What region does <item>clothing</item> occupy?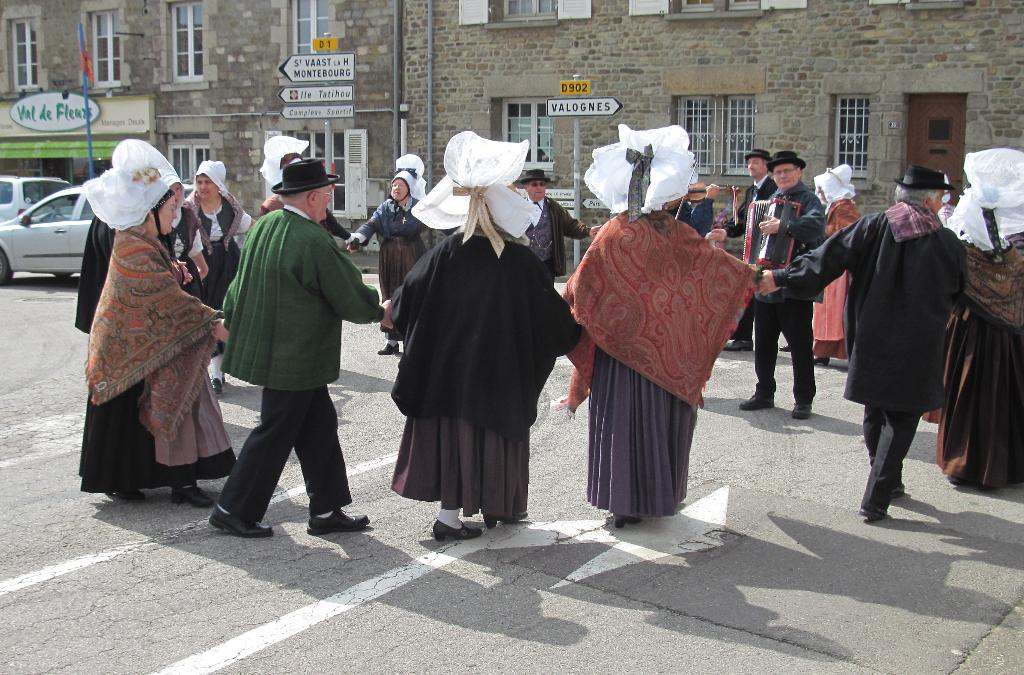
box(745, 179, 824, 395).
